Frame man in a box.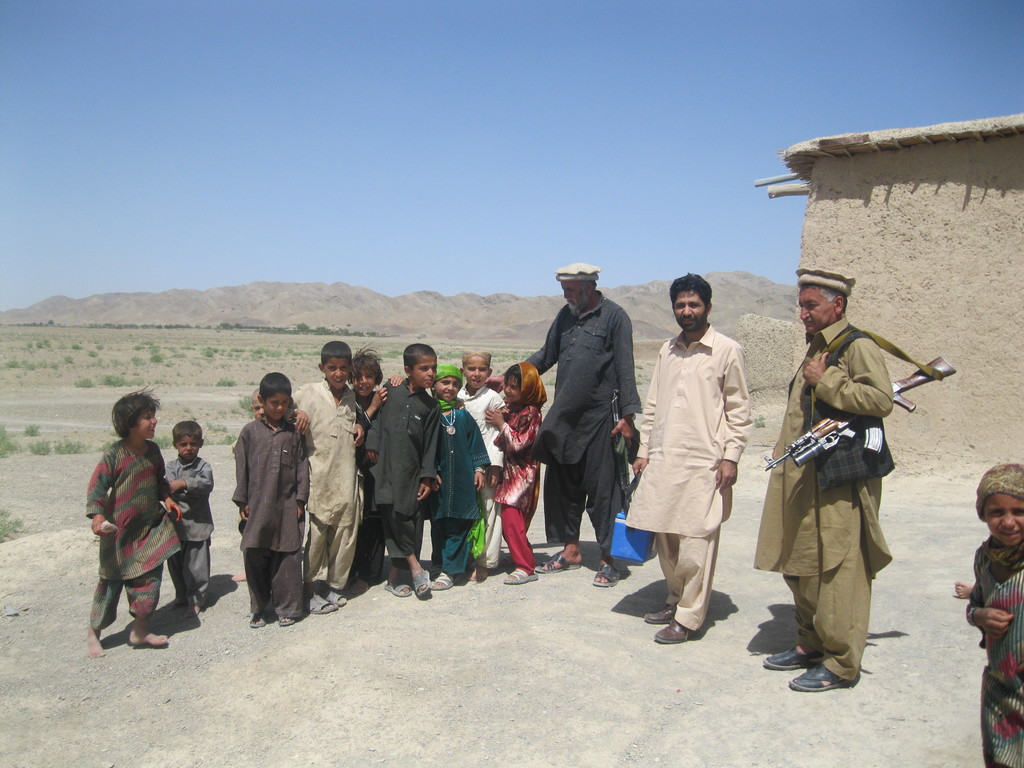
528:254:643:596.
